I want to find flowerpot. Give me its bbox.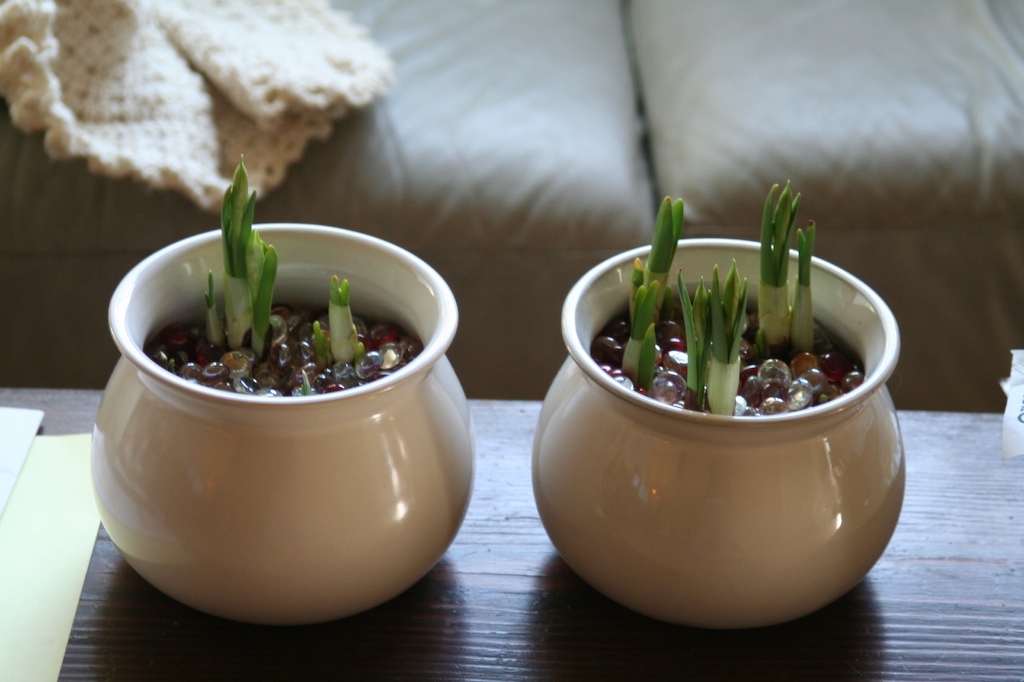
<bbox>536, 197, 911, 634</bbox>.
